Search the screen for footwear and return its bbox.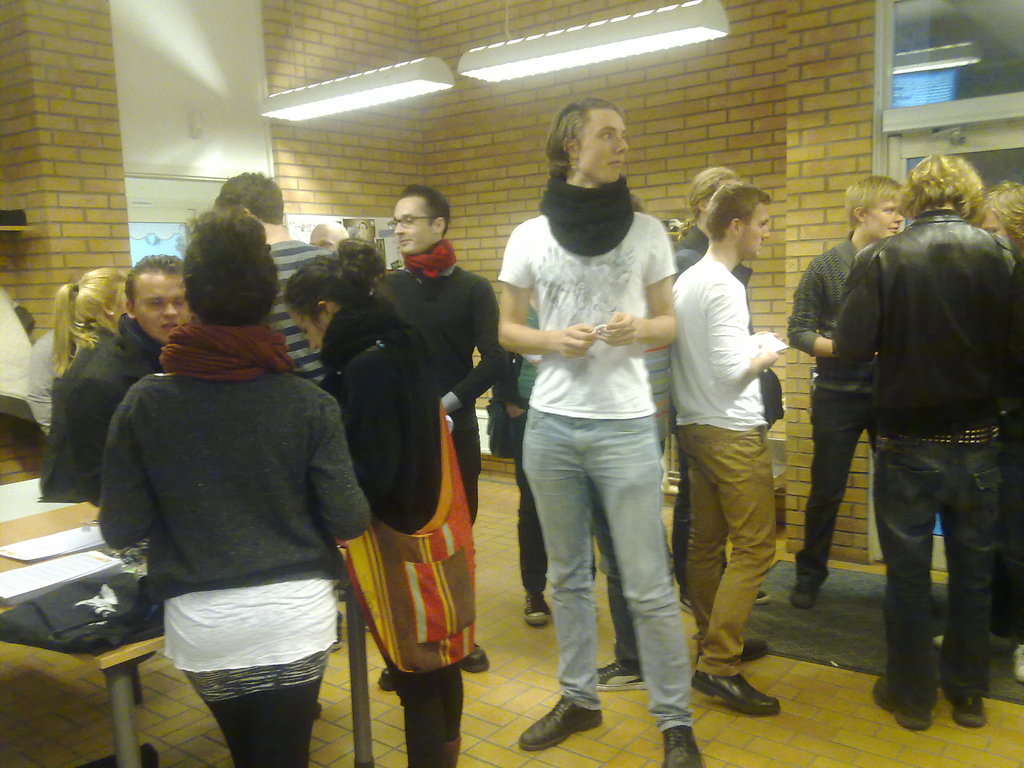
Found: (378,660,401,688).
